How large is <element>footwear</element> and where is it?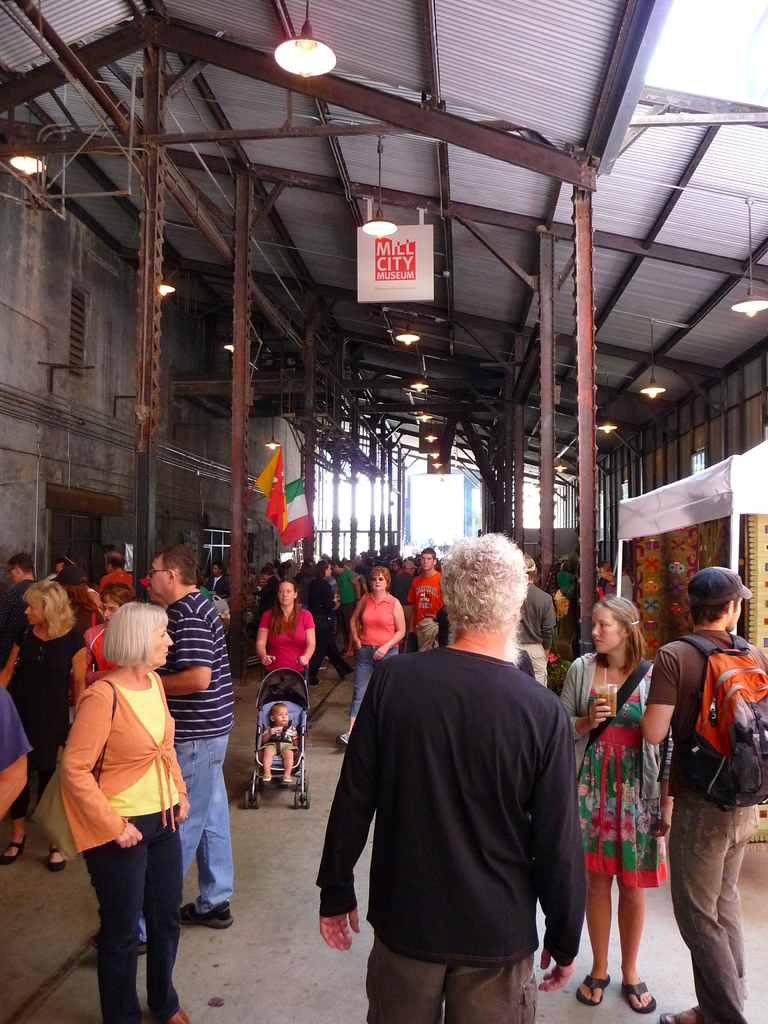
Bounding box: crop(88, 935, 149, 953).
